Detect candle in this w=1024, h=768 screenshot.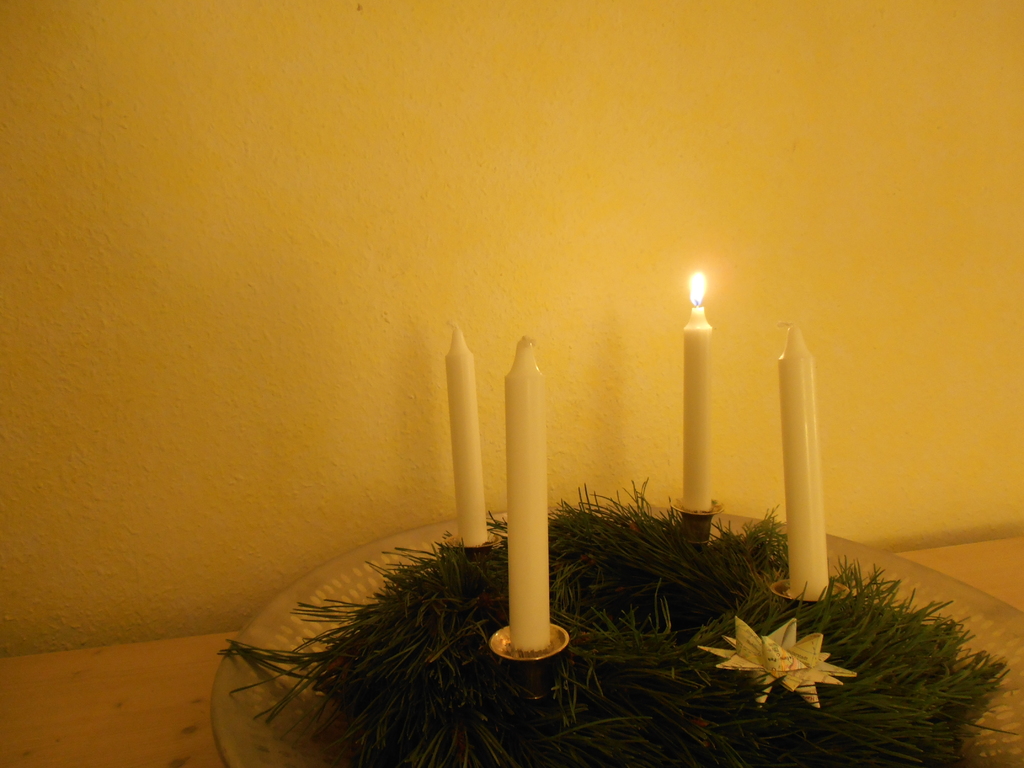
Detection: crop(498, 331, 555, 662).
